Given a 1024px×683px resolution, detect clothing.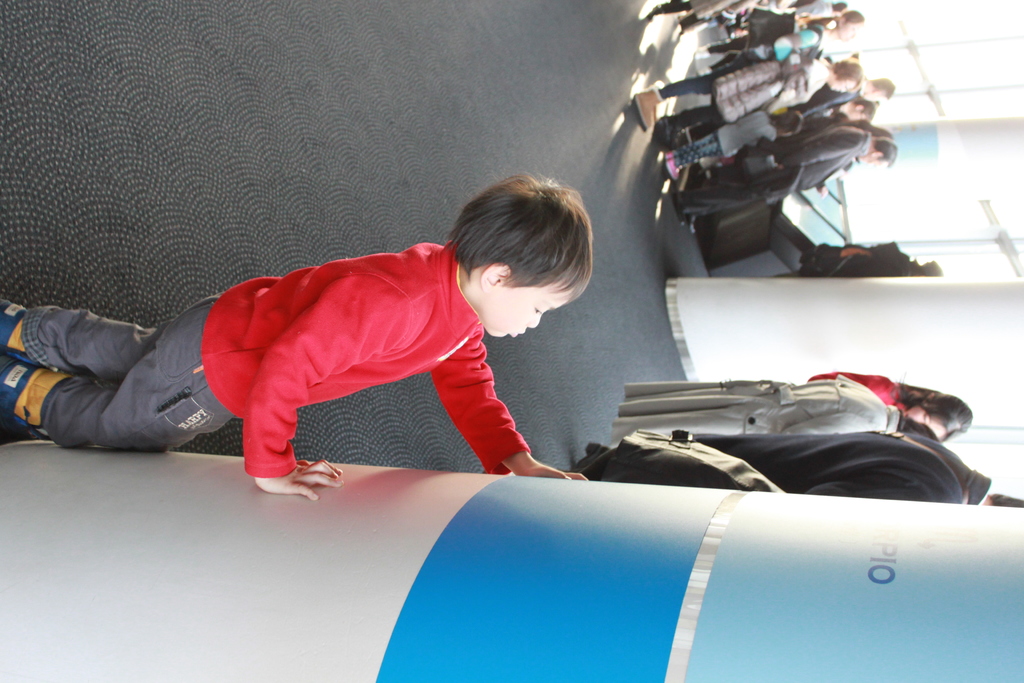
[839, 366, 918, 414].
